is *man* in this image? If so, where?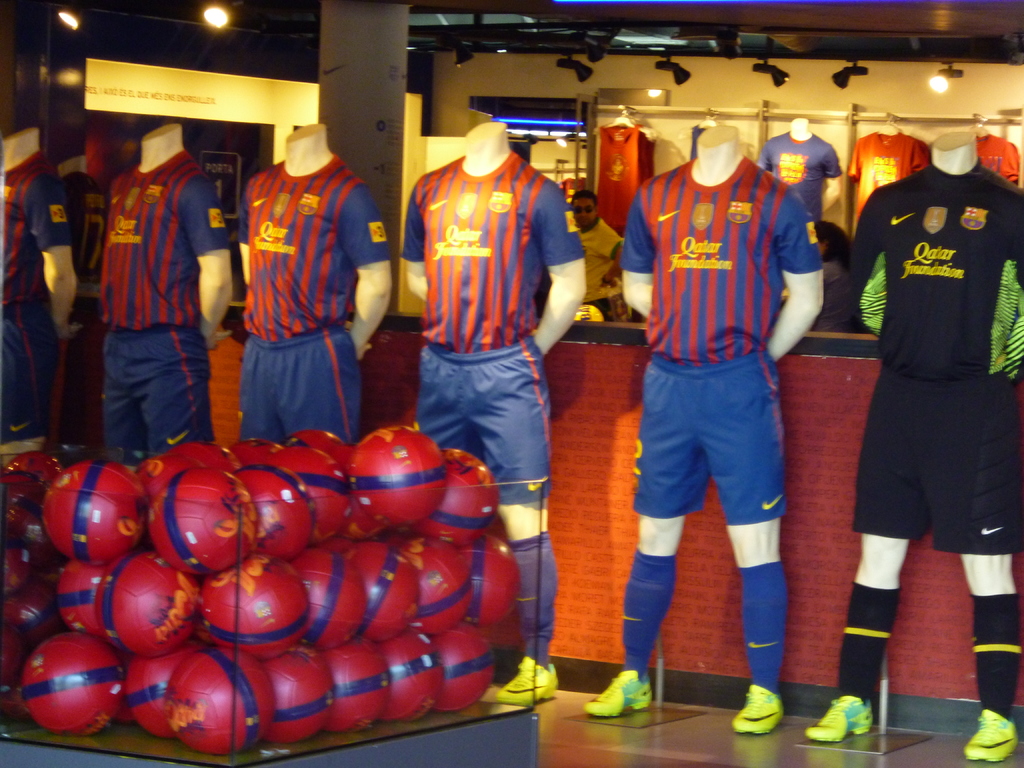
Yes, at x1=828, y1=76, x2=1023, y2=719.
